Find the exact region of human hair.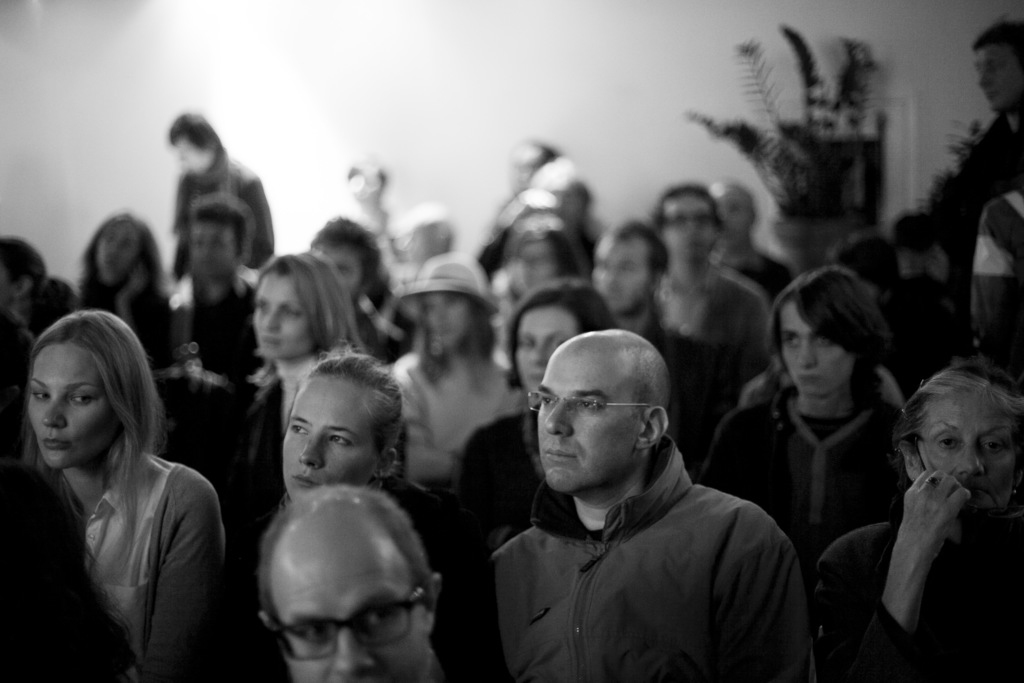
Exact region: region(307, 210, 391, 302).
